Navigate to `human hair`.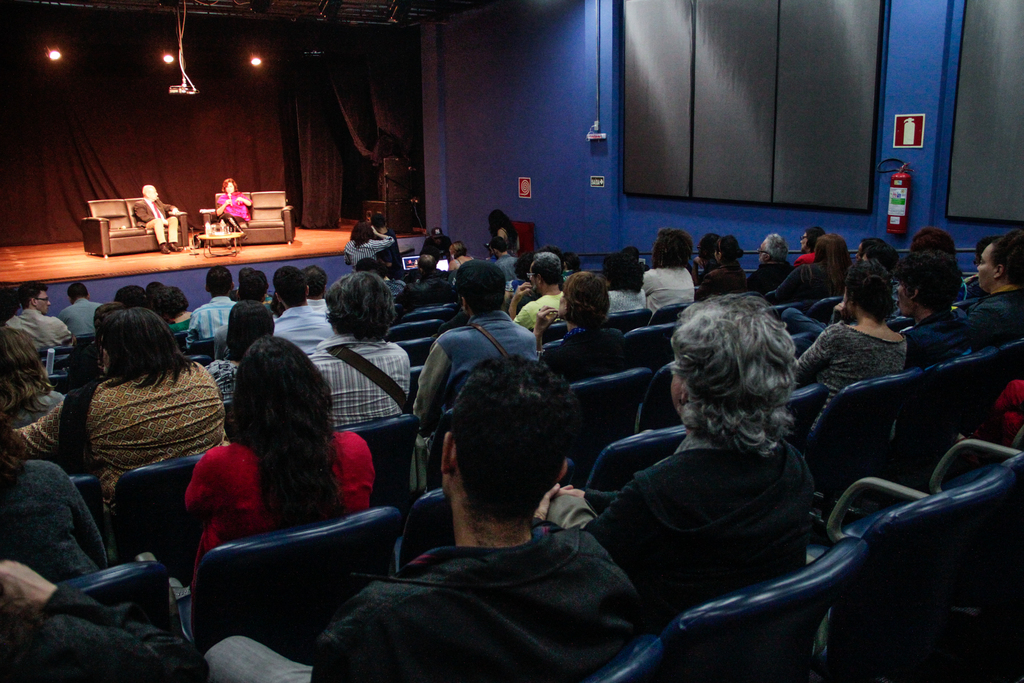
Navigation target: [left=607, top=254, right=651, bottom=300].
